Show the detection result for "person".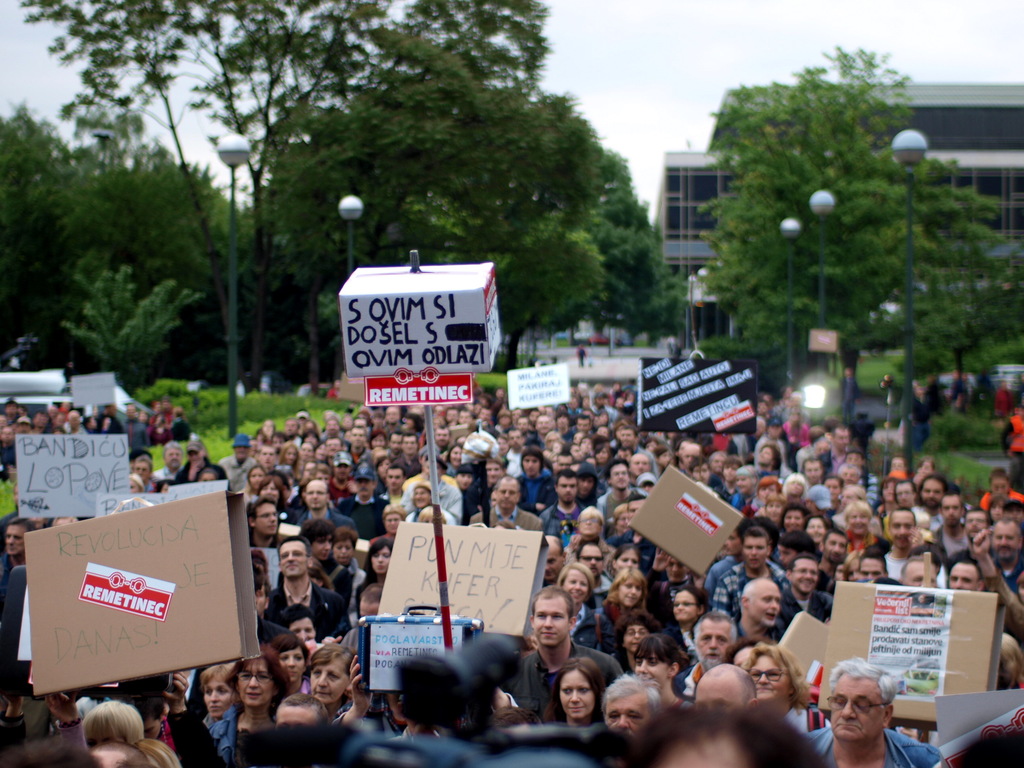
rect(605, 614, 655, 663).
